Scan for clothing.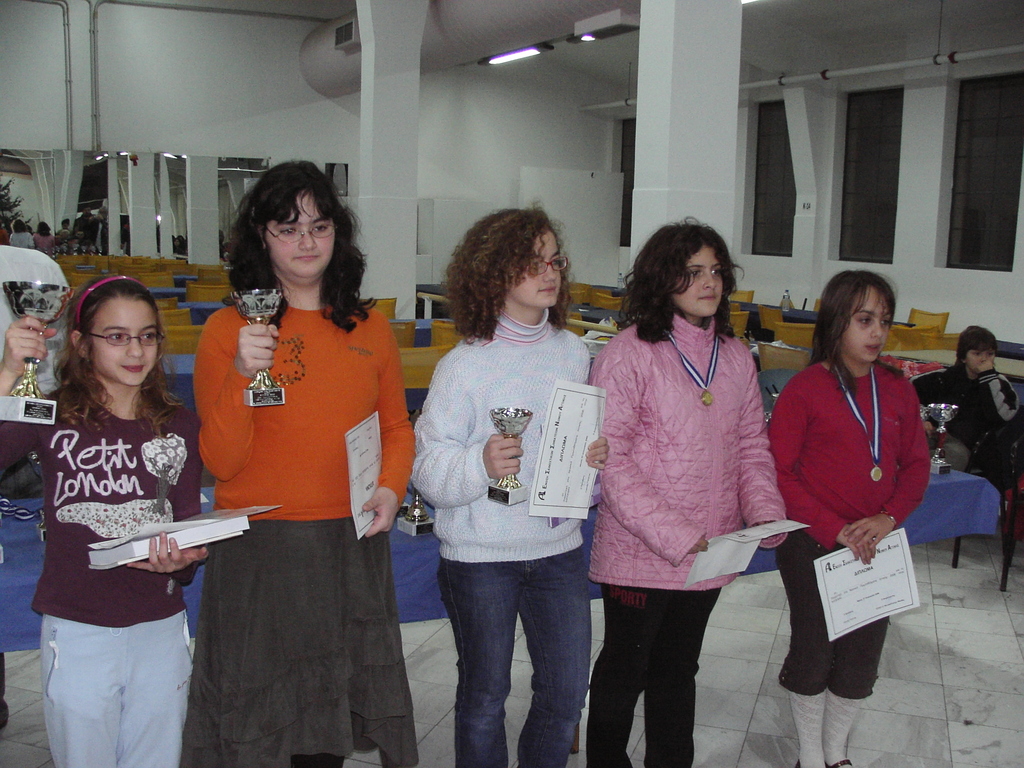
Scan result: box=[764, 362, 935, 549].
